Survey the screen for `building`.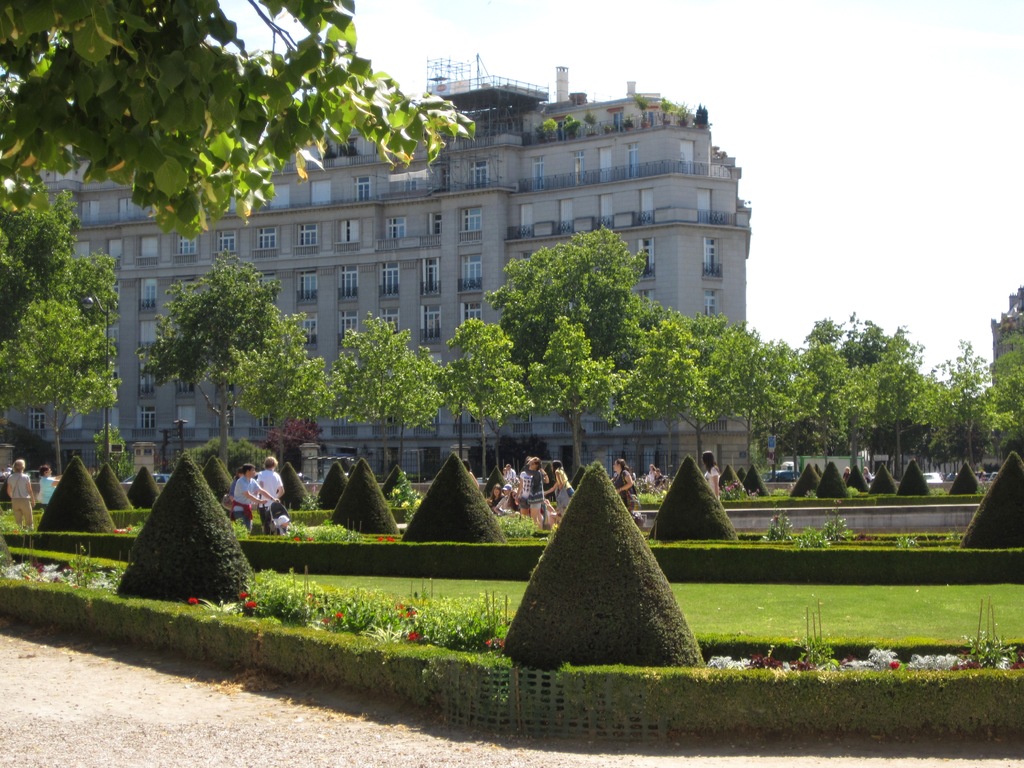
Survey found: [1, 56, 755, 486].
